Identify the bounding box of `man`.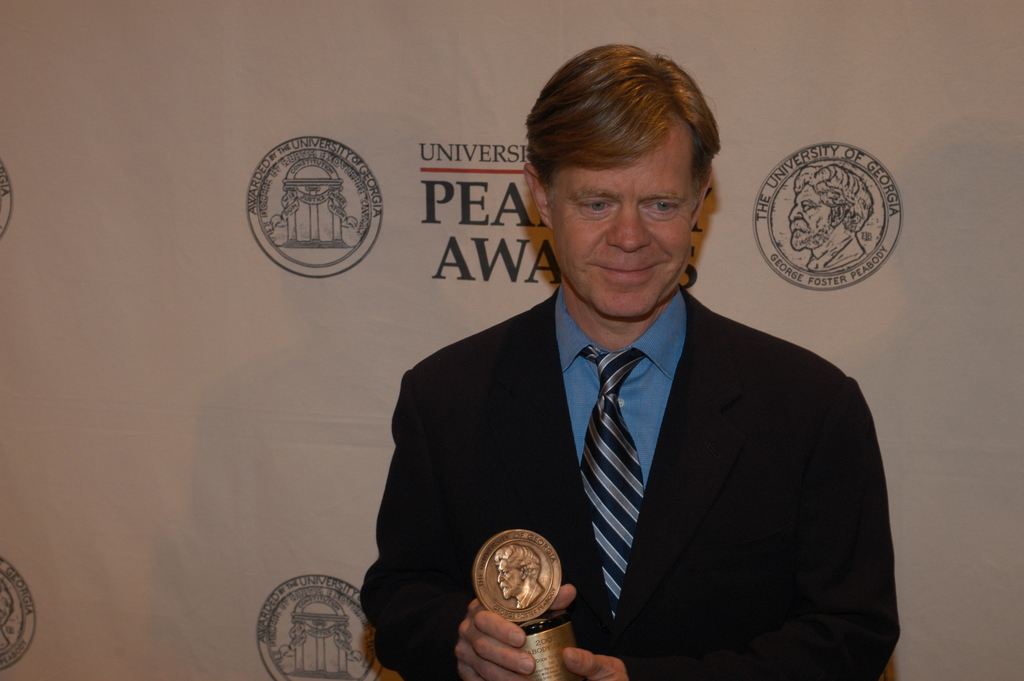
360 84 891 674.
